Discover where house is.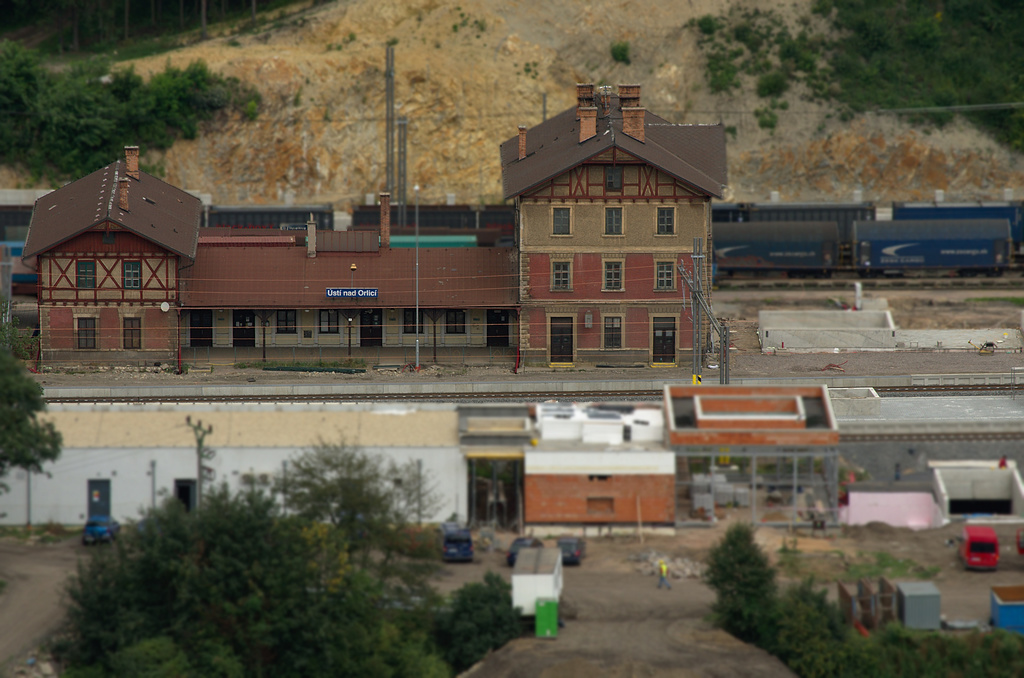
Discovered at detection(18, 146, 207, 373).
